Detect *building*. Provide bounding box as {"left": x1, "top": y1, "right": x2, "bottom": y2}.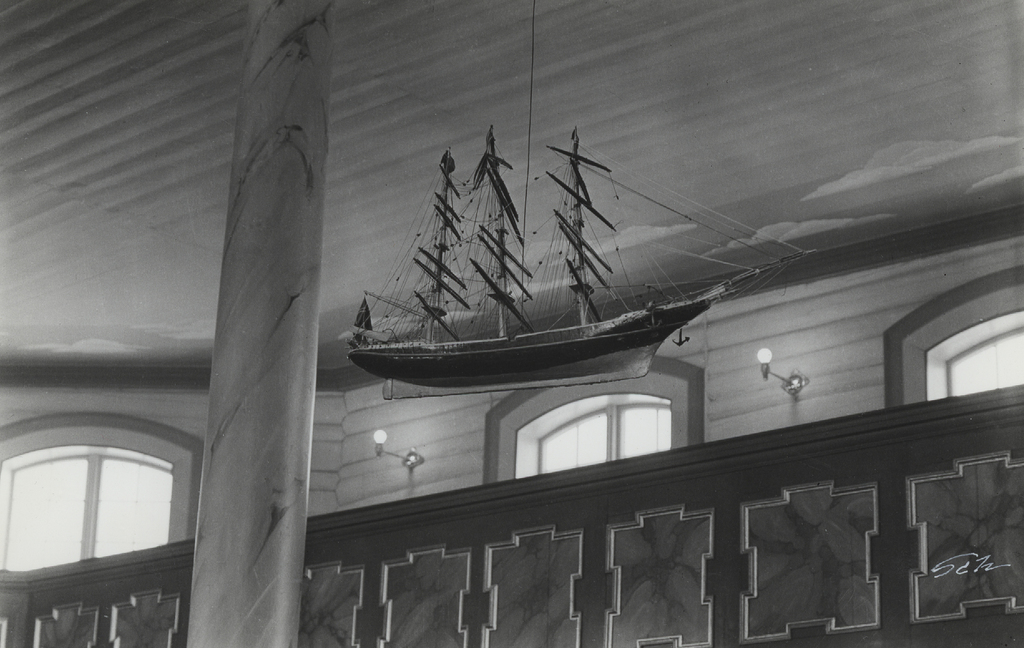
{"left": 0, "top": 0, "right": 1023, "bottom": 647}.
